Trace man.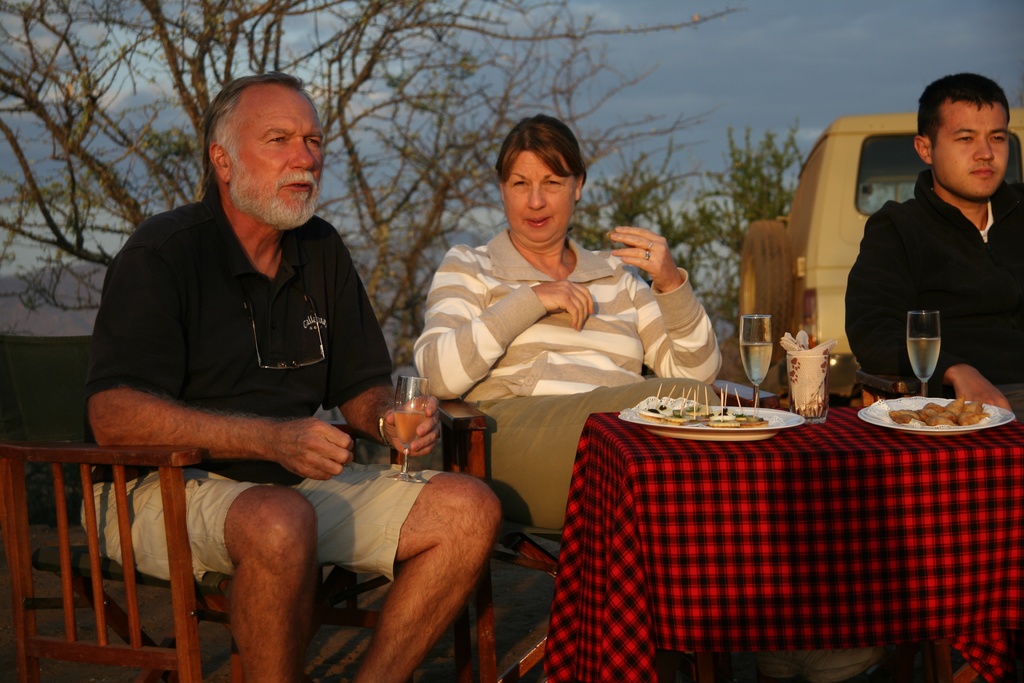
Traced to [61, 72, 436, 668].
